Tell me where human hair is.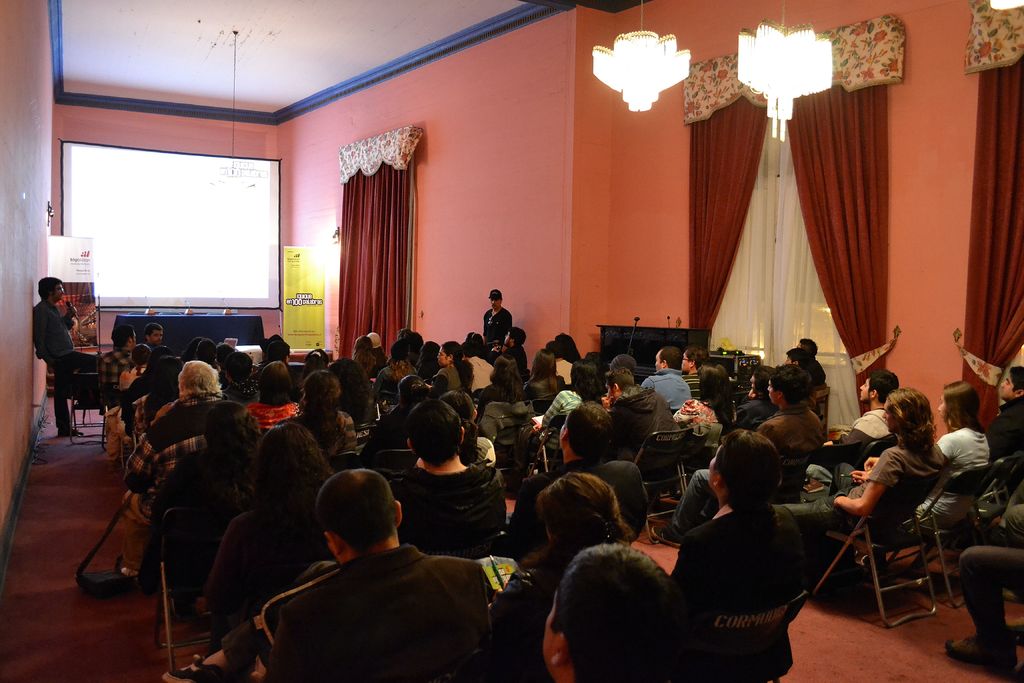
human hair is at 264 342 290 365.
